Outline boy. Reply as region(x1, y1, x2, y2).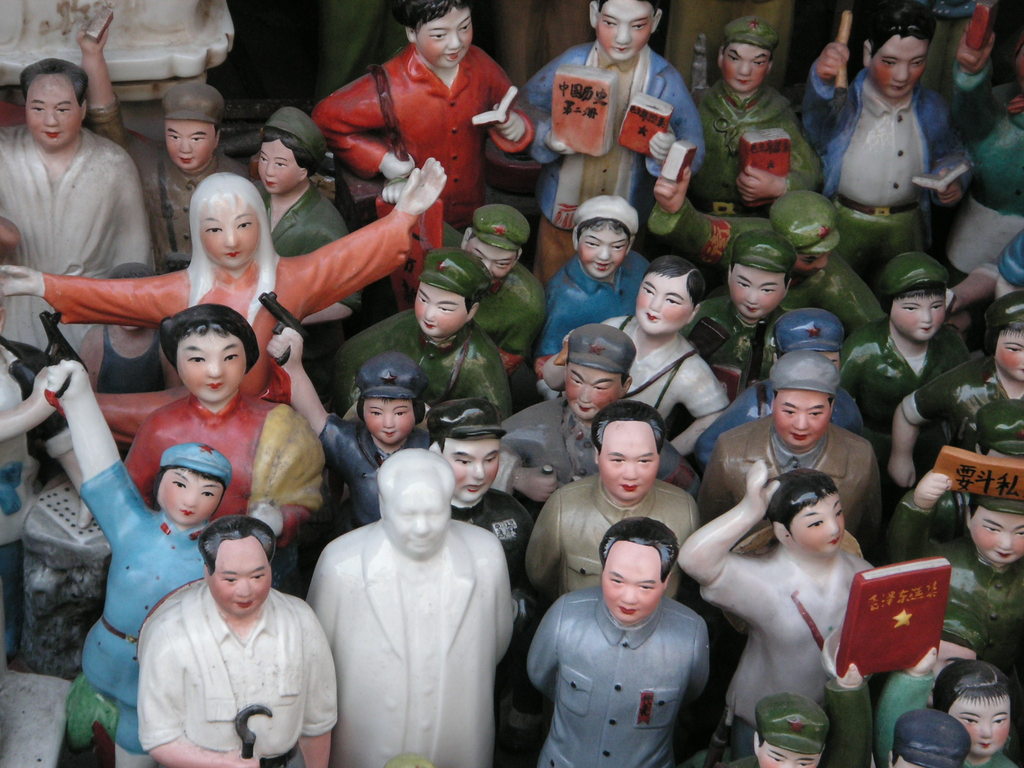
region(694, 308, 863, 478).
